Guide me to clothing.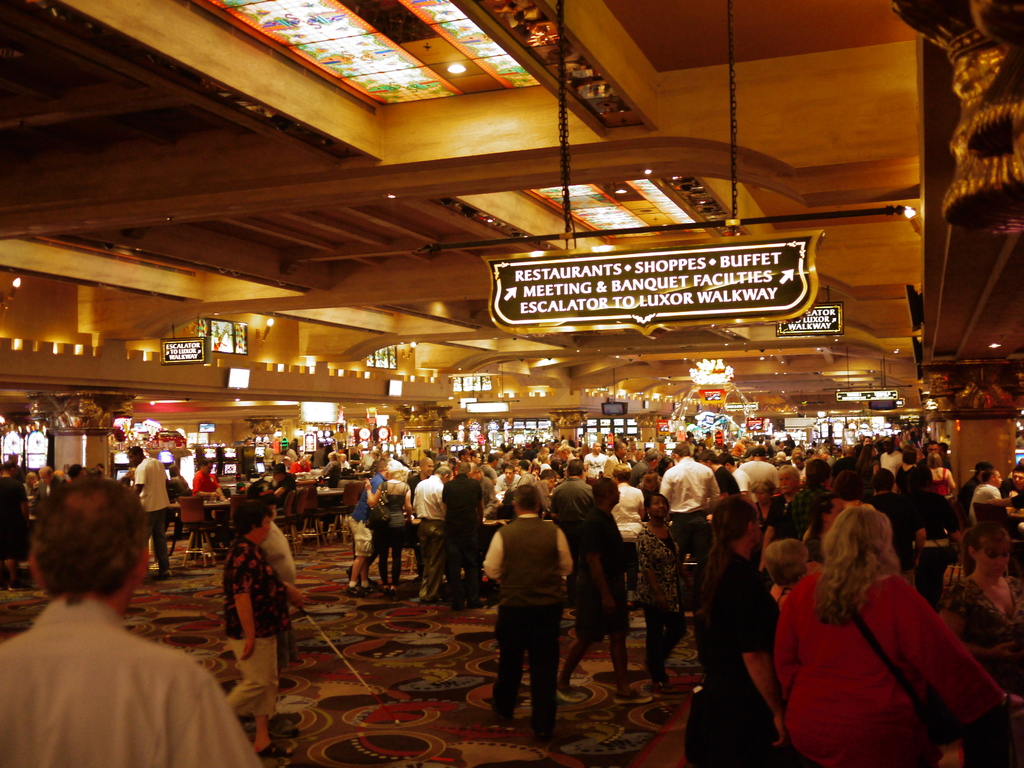
Guidance: 712:461:743:495.
